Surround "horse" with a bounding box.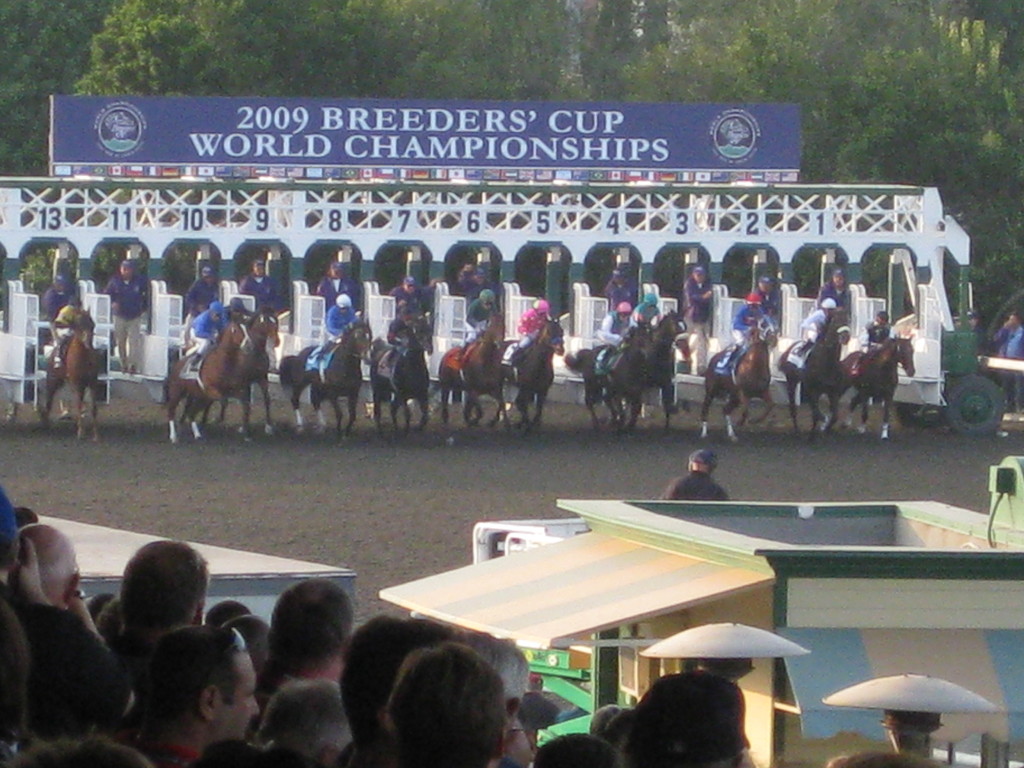
detection(620, 310, 691, 435).
